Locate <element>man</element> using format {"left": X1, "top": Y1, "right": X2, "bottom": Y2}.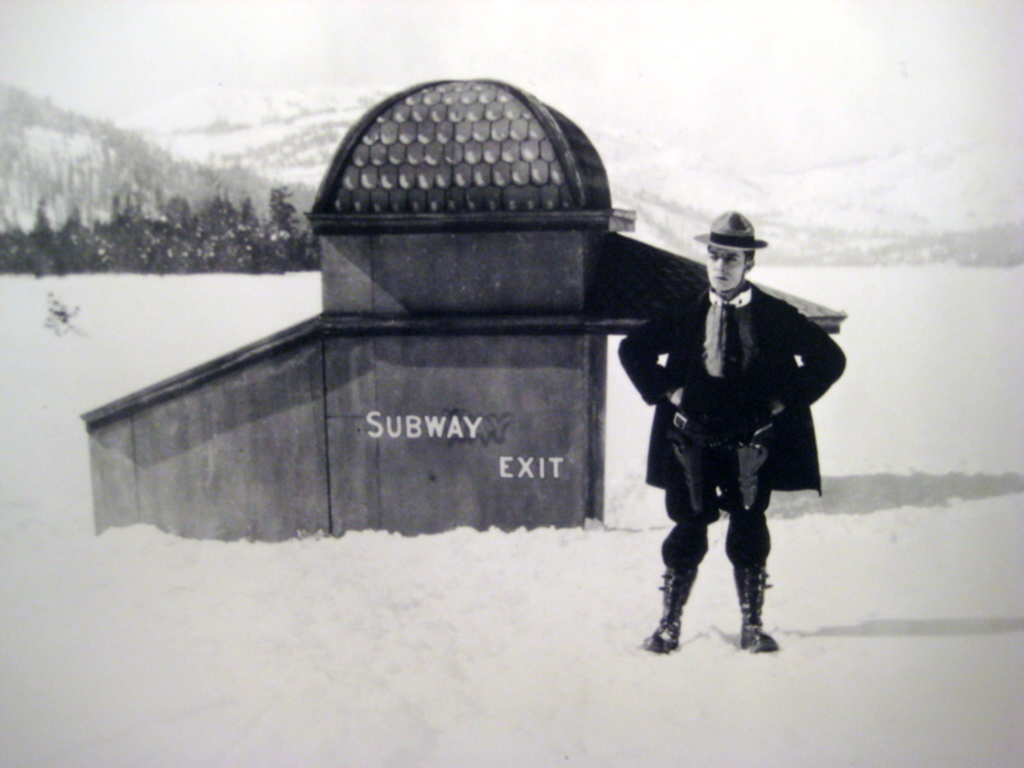
{"left": 632, "top": 202, "right": 833, "bottom": 676}.
